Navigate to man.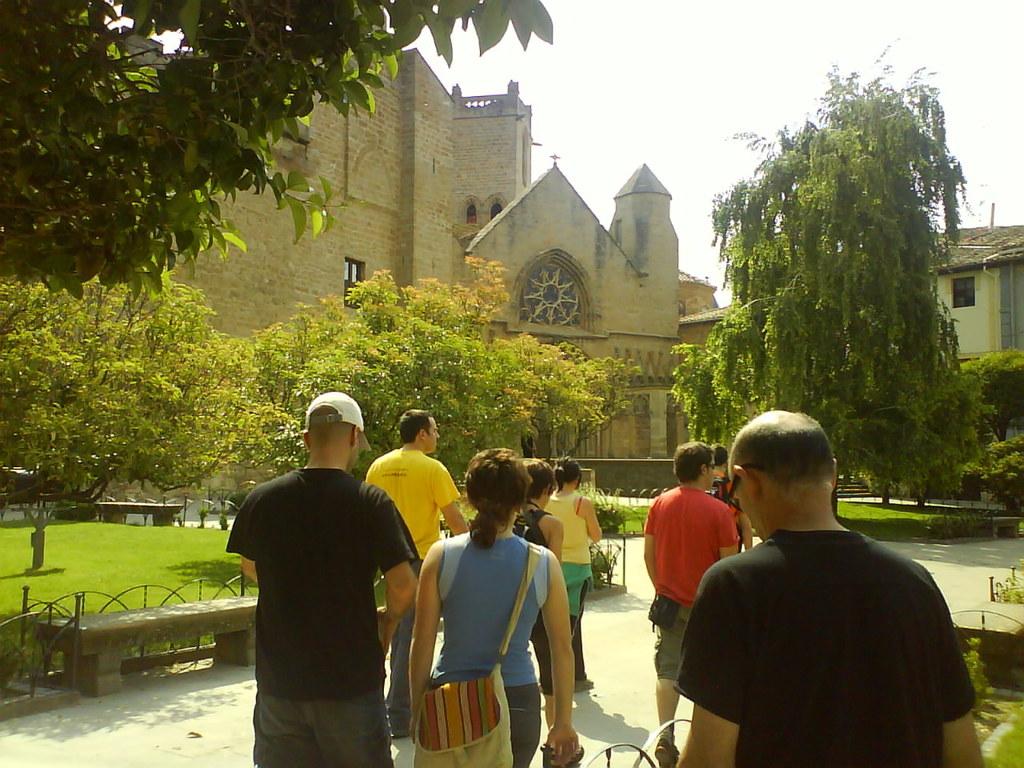
Navigation target: box(675, 387, 992, 767).
